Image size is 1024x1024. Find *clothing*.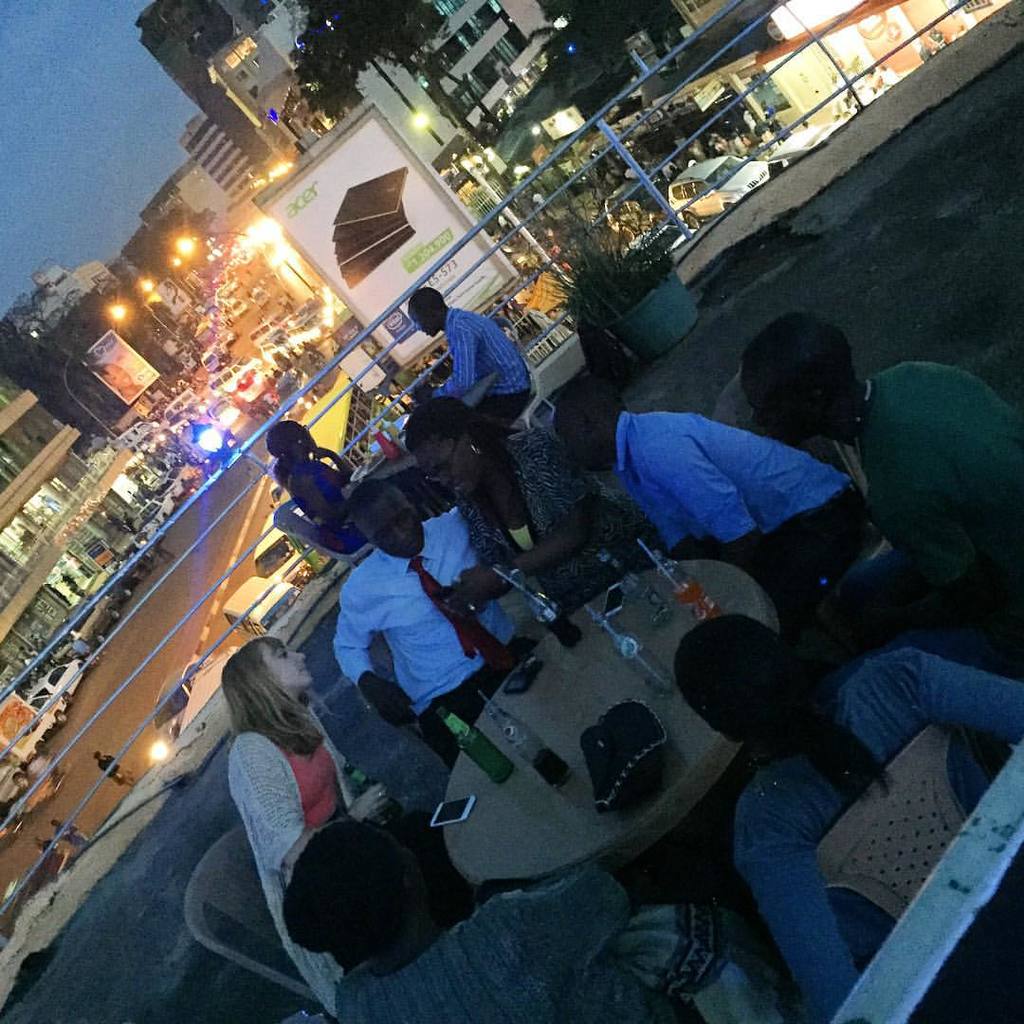
329, 504, 539, 770.
